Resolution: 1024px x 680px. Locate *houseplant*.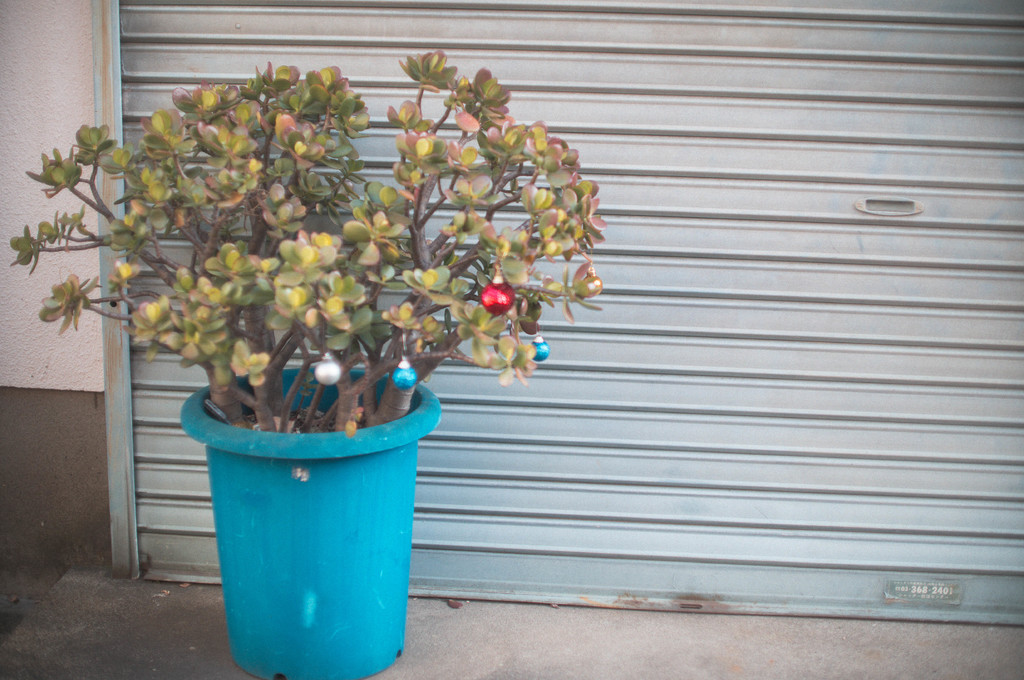
rect(3, 55, 618, 679).
